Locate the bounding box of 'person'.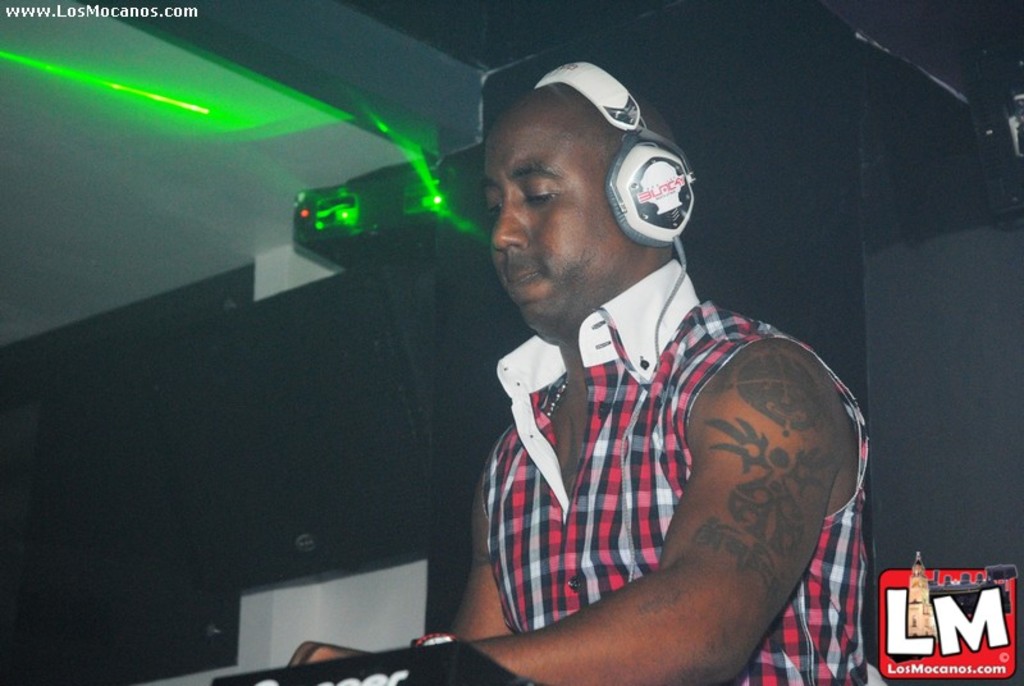
Bounding box: 287, 67, 870, 685.
